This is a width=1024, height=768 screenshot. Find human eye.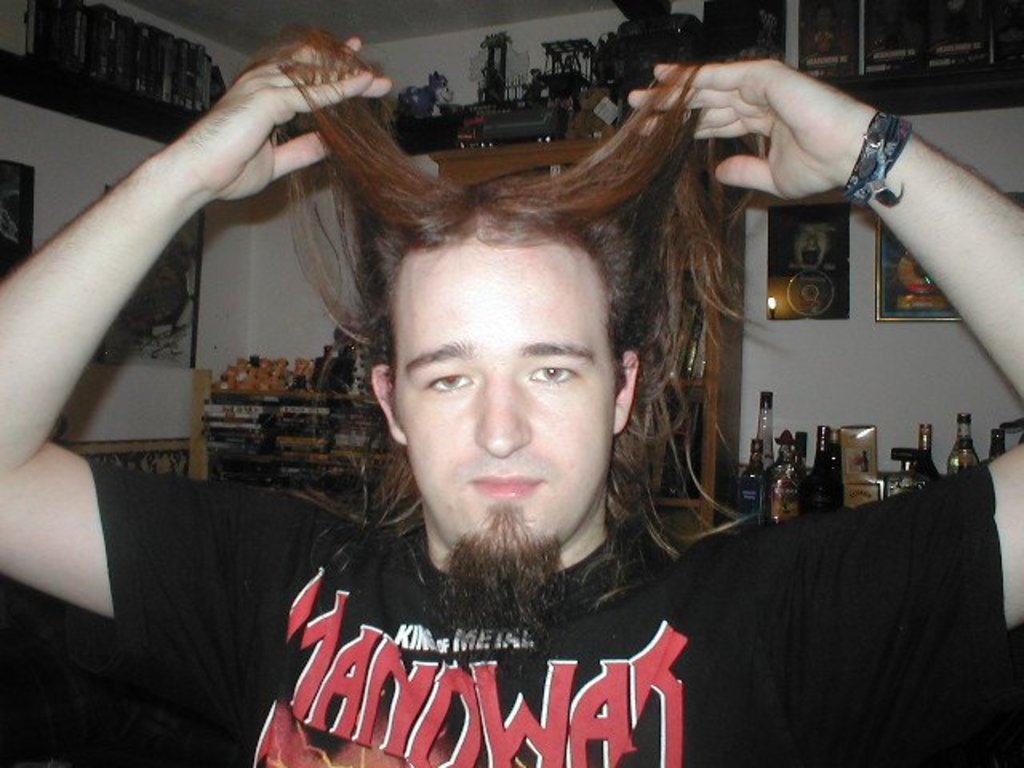
Bounding box: box(419, 370, 470, 395).
